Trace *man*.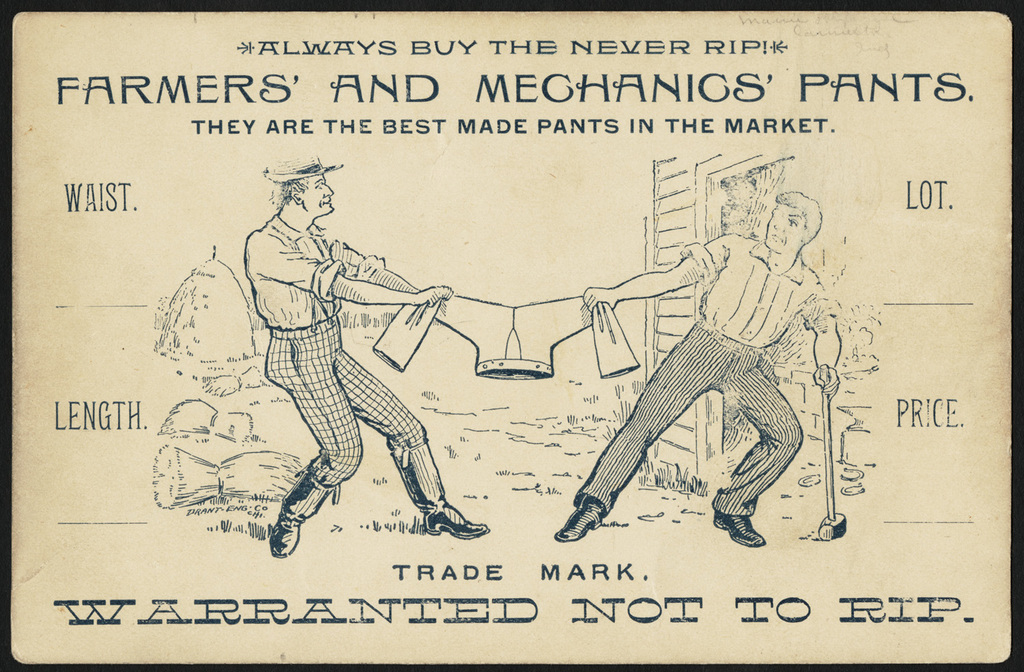
Traced to [x1=556, y1=191, x2=840, y2=544].
